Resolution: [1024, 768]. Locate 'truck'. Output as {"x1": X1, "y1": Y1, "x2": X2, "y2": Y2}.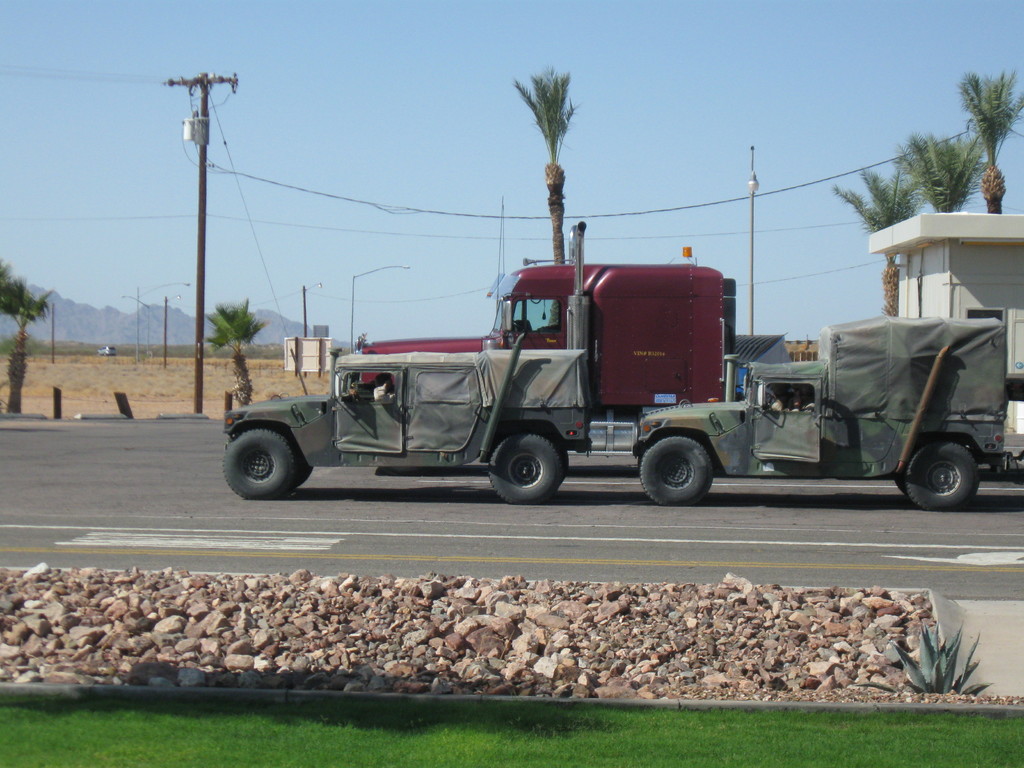
{"x1": 344, "y1": 213, "x2": 746, "y2": 414}.
